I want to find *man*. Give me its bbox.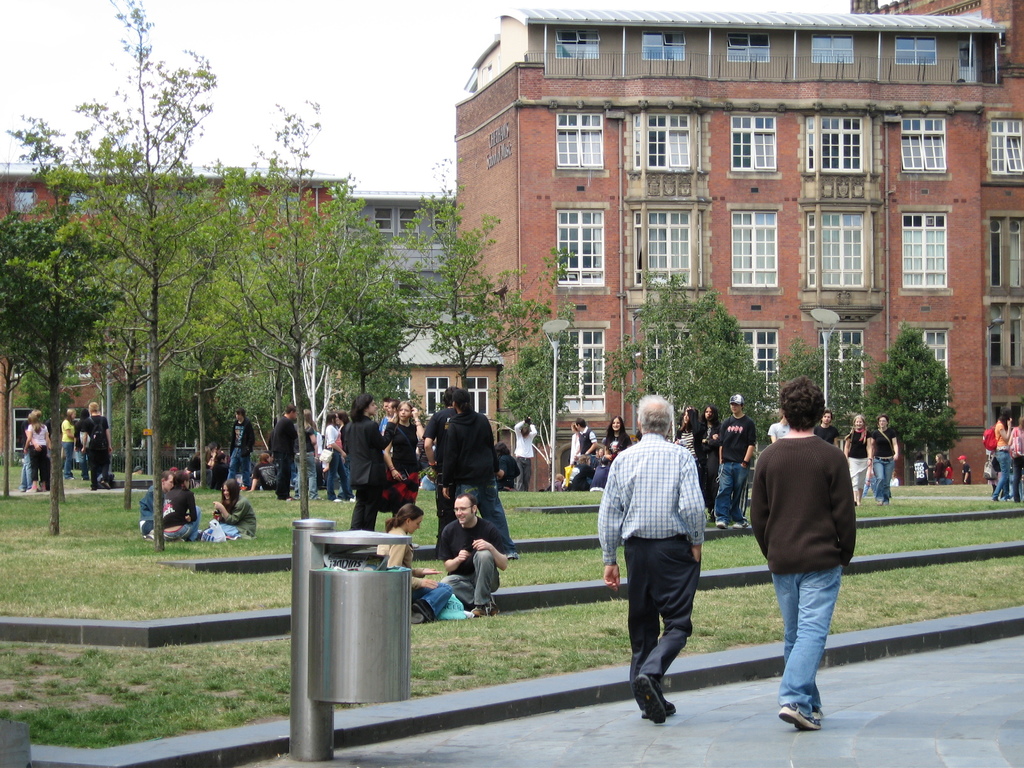
{"x1": 434, "y1": 490, "x2": 509, "y2": 618}.
